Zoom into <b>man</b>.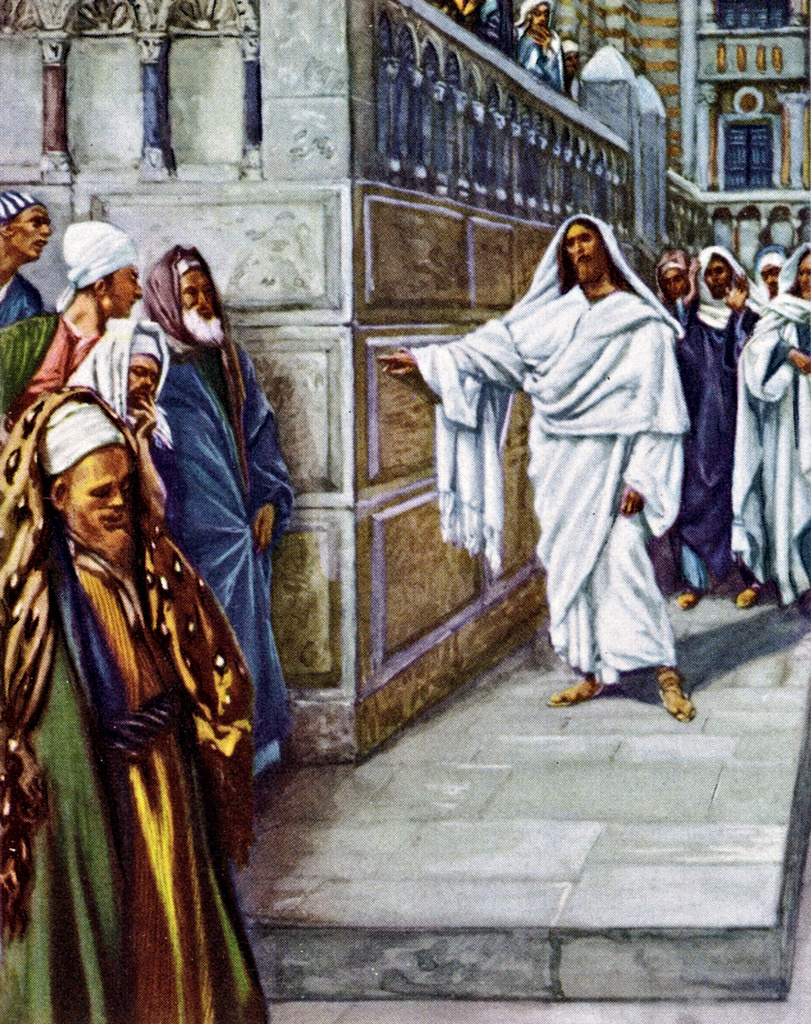
Zoom target: x1=0, y1=385, x2=252, y2=1023.
